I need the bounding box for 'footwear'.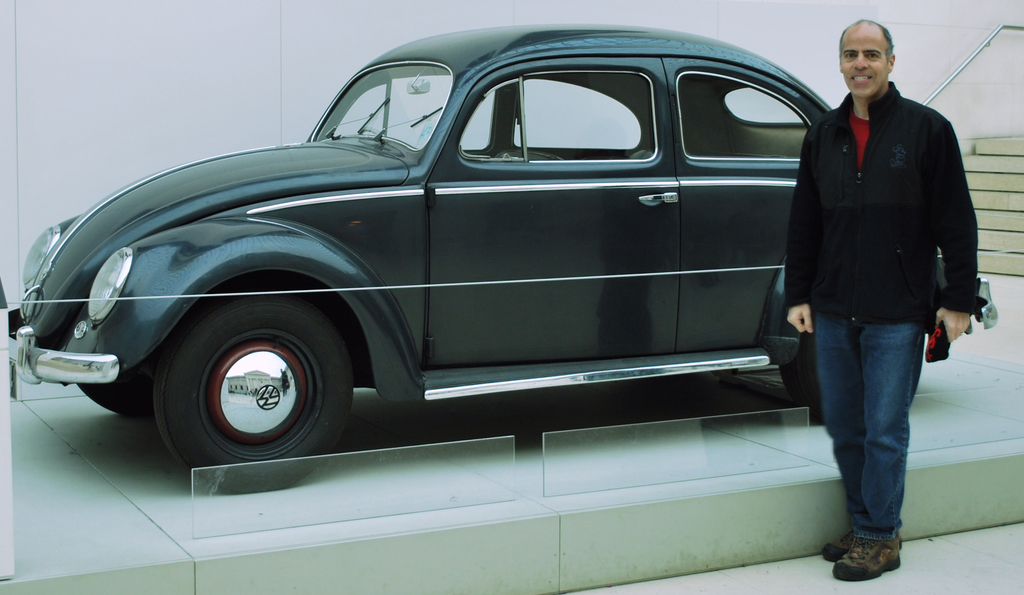
Here it is: BBox(832, 525, 907, 579).
